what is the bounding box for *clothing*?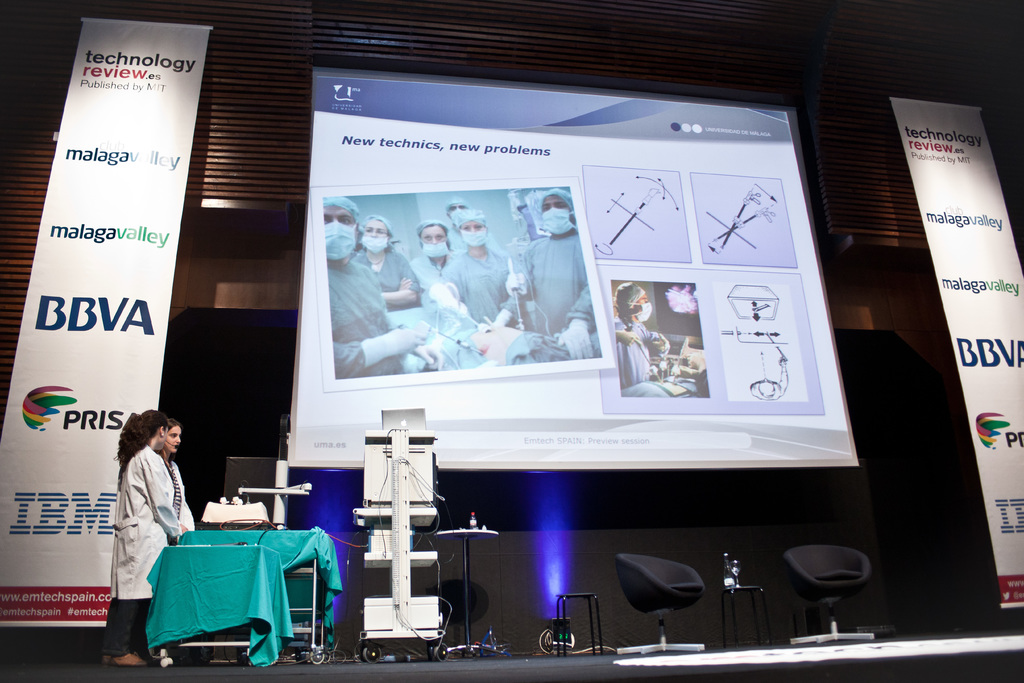
[159,457,195,543].
